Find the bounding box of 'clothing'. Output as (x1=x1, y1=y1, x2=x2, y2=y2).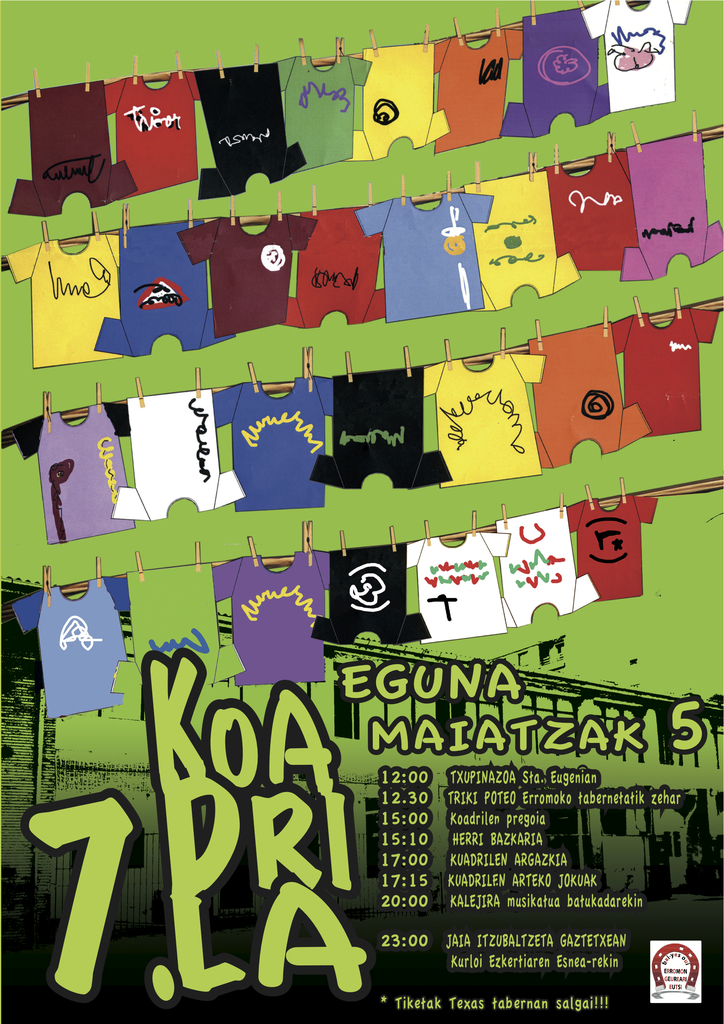
(x1=195, y1=63, x2=309, y2=198).
